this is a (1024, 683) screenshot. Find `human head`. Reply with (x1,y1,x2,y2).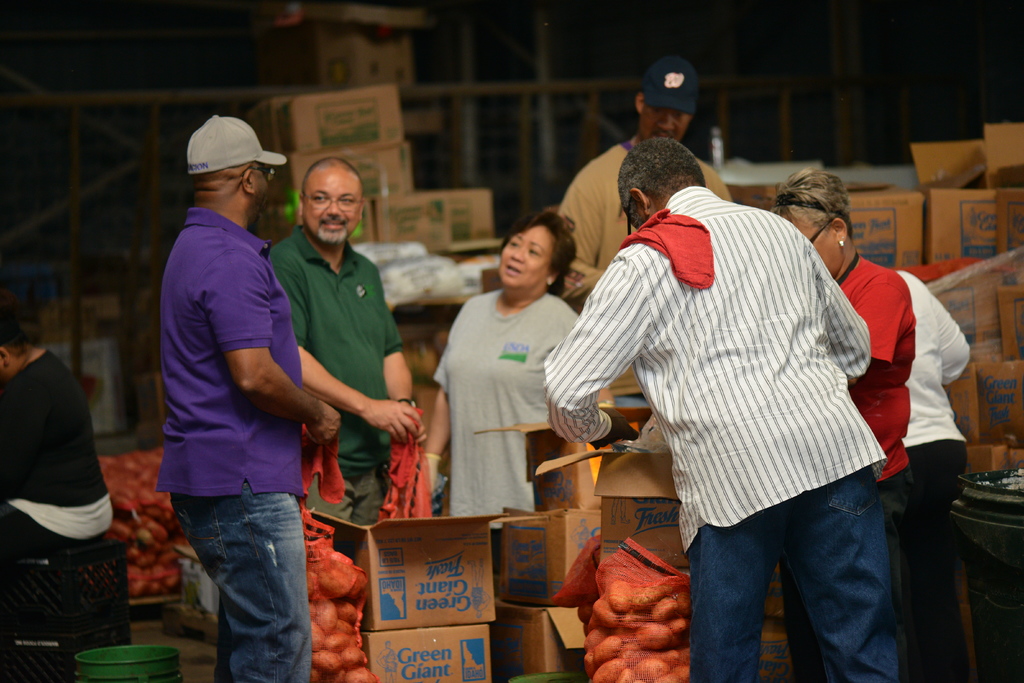
(614,138,712,230).
